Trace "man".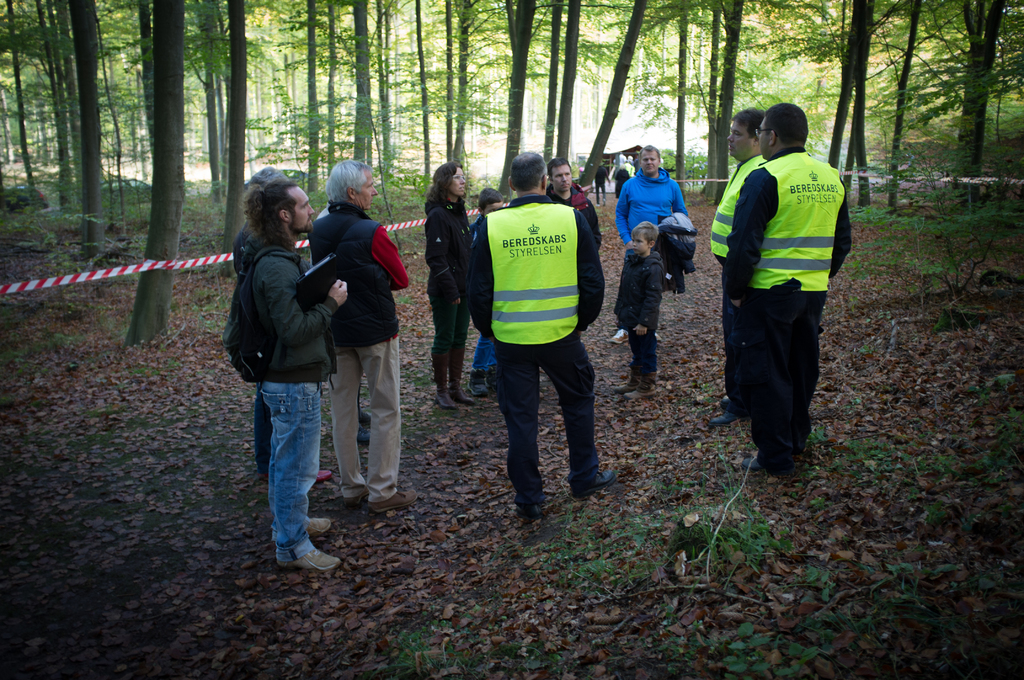
Traced to <bbox>707, 106, 767, 416</bbox>.
